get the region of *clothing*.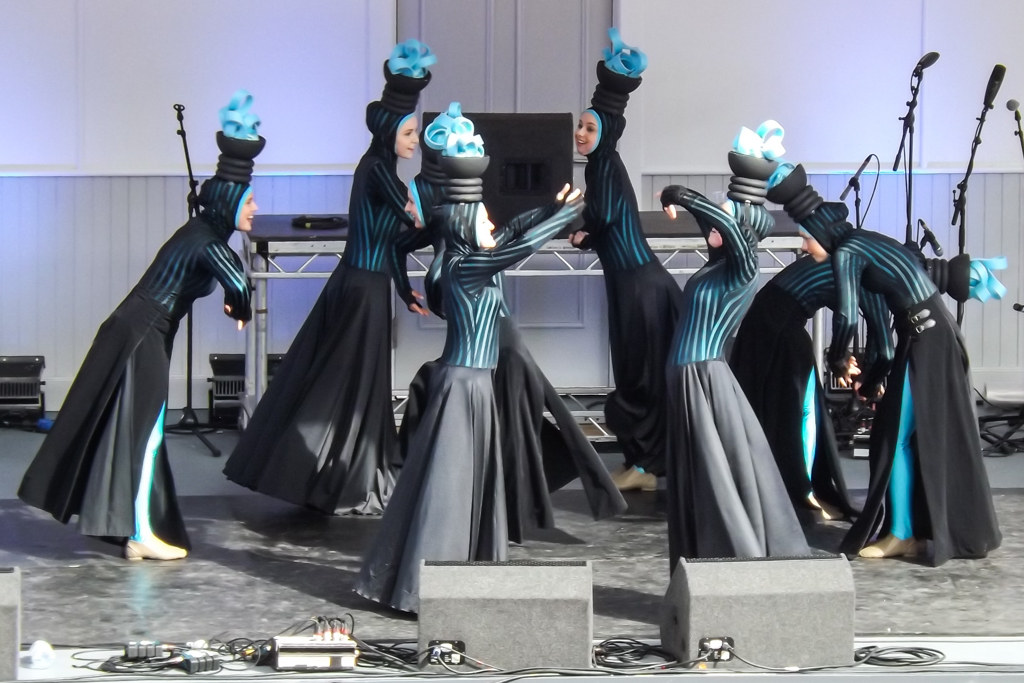
(212, 139, 409, 510).
